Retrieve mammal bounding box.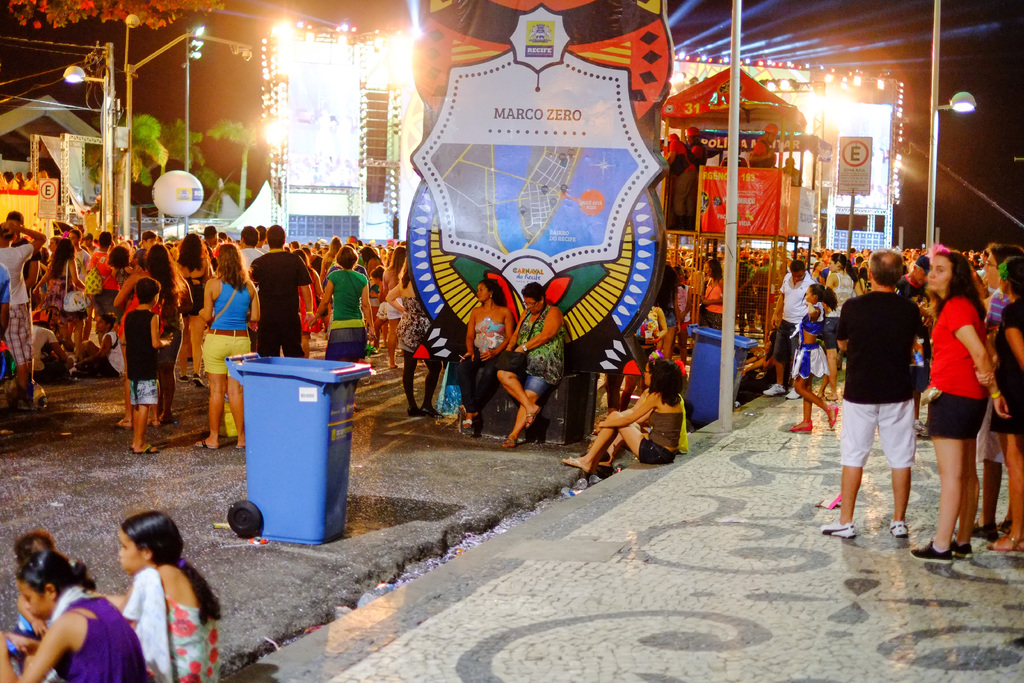
Bounding box: 118, 273, 173, 454.
